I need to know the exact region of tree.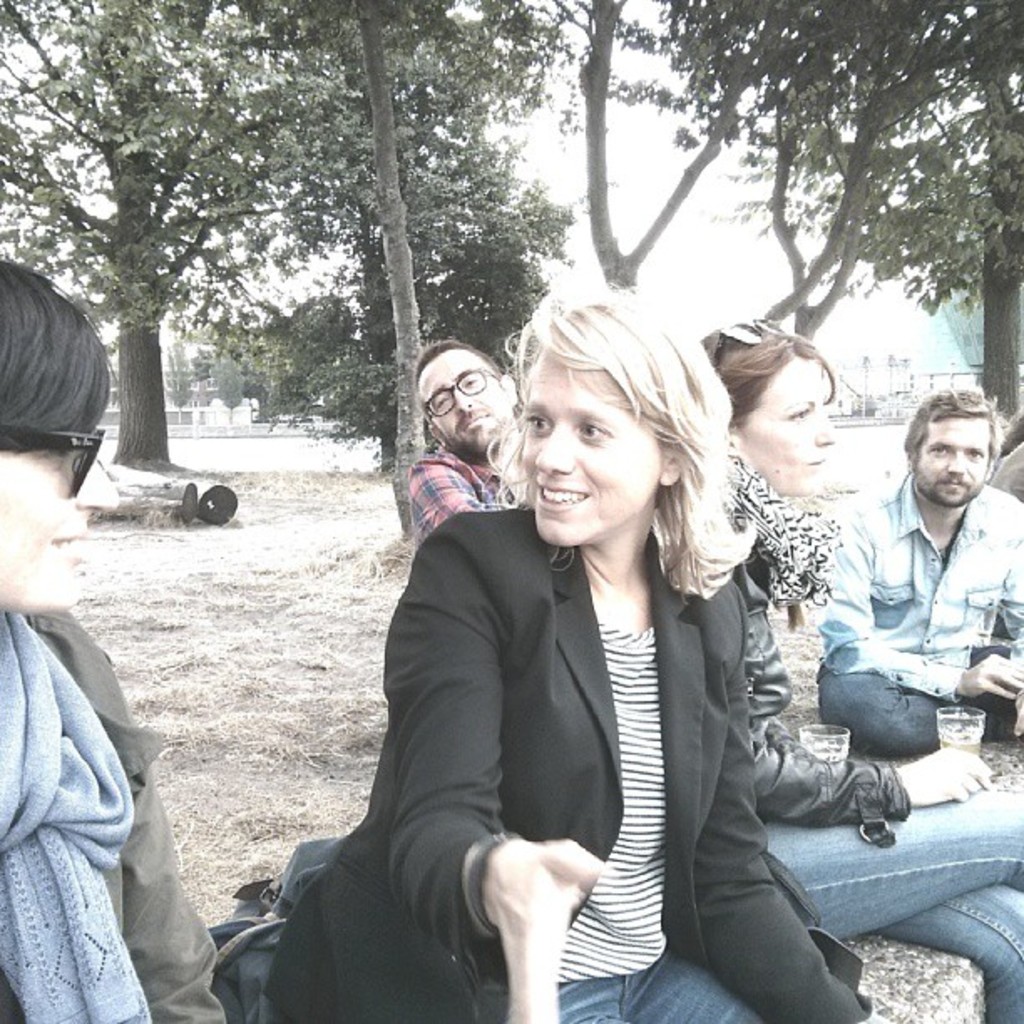
Region: Rect(714, 0, 967, 499).
